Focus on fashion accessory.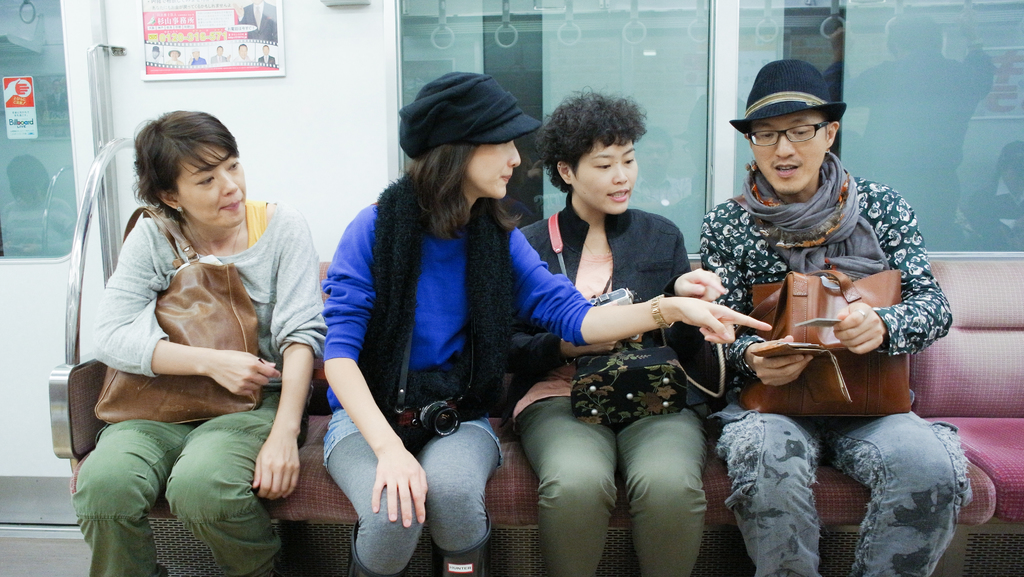
Focused at x1=562, y1=216, x2=693, y2=429.
